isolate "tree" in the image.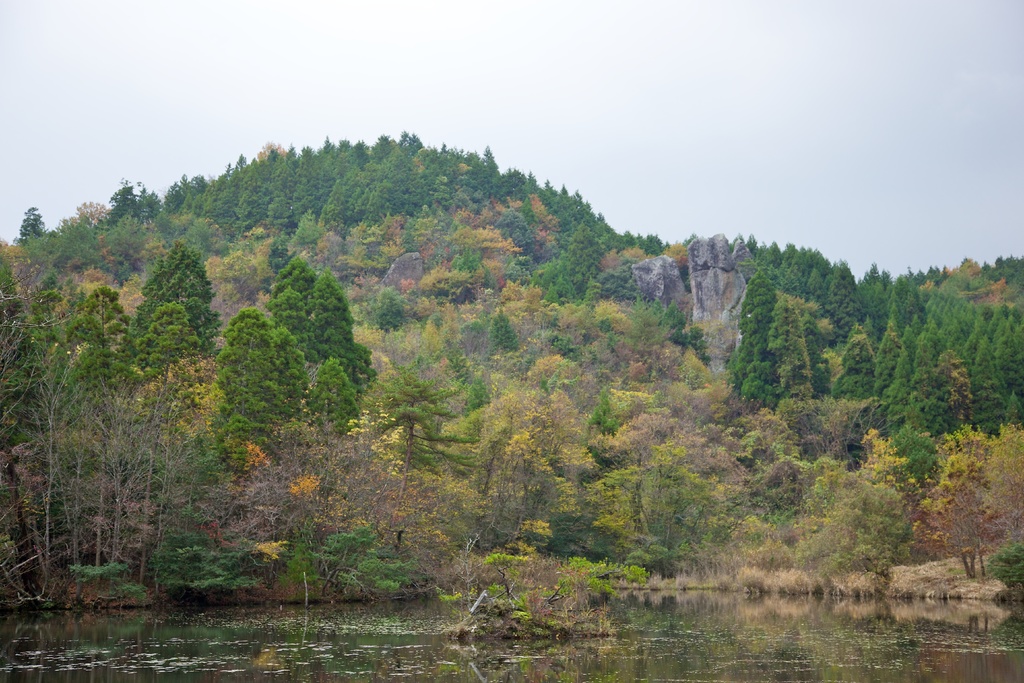
Isolated region: <bbox>7, 311, 84, 620</bbox>.
